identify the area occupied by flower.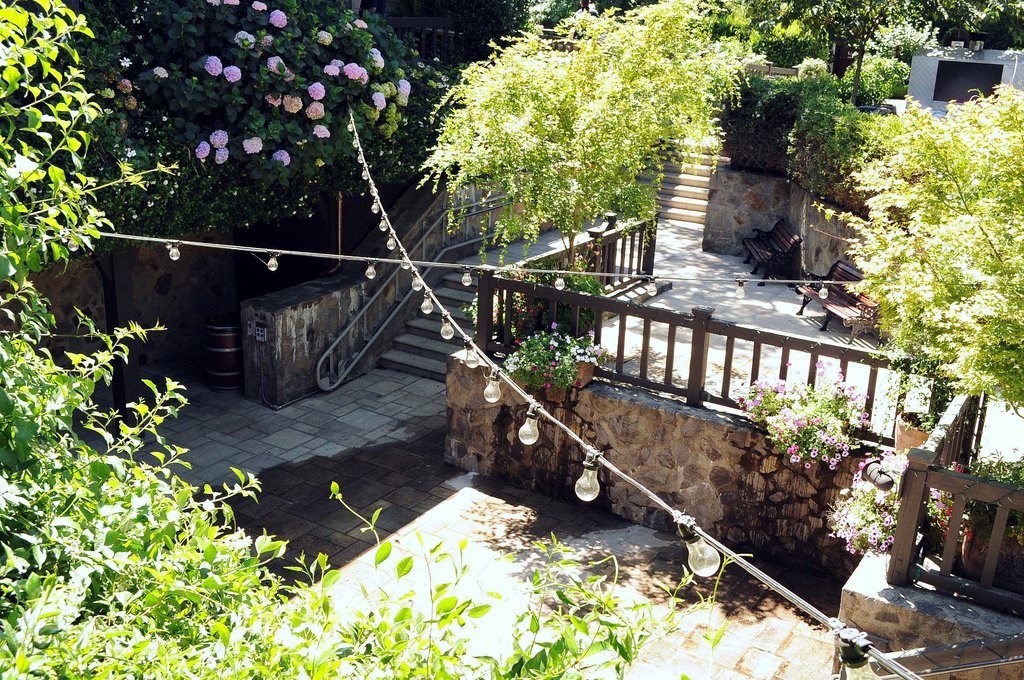
Area: (803,464,809,469).
